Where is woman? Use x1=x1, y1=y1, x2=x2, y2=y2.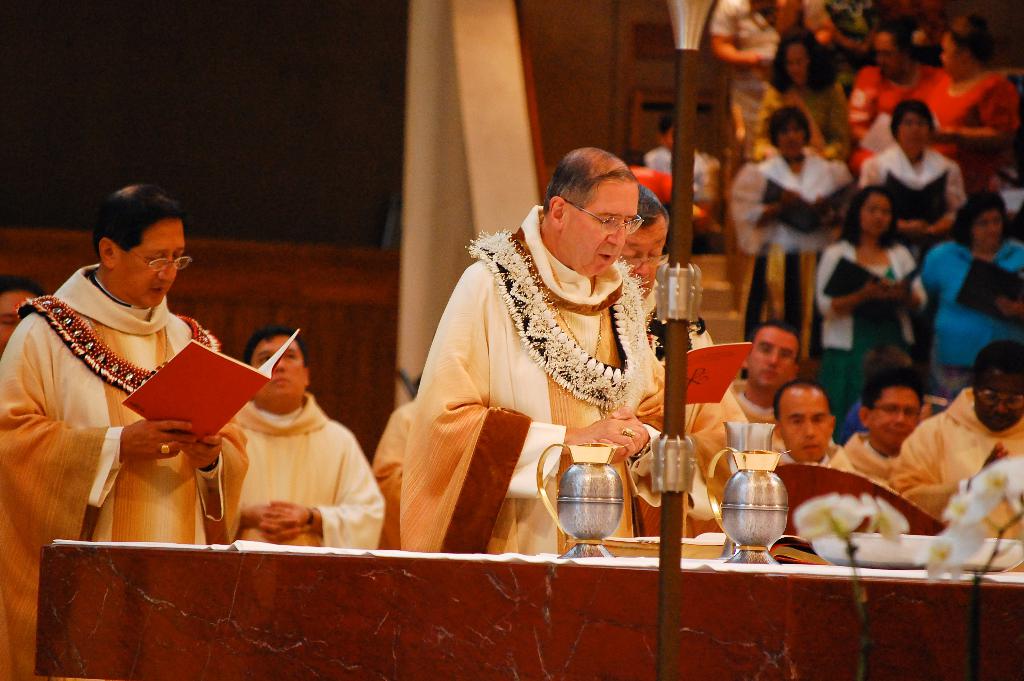
x1=396, y1=152, x2=685, y2=534.
